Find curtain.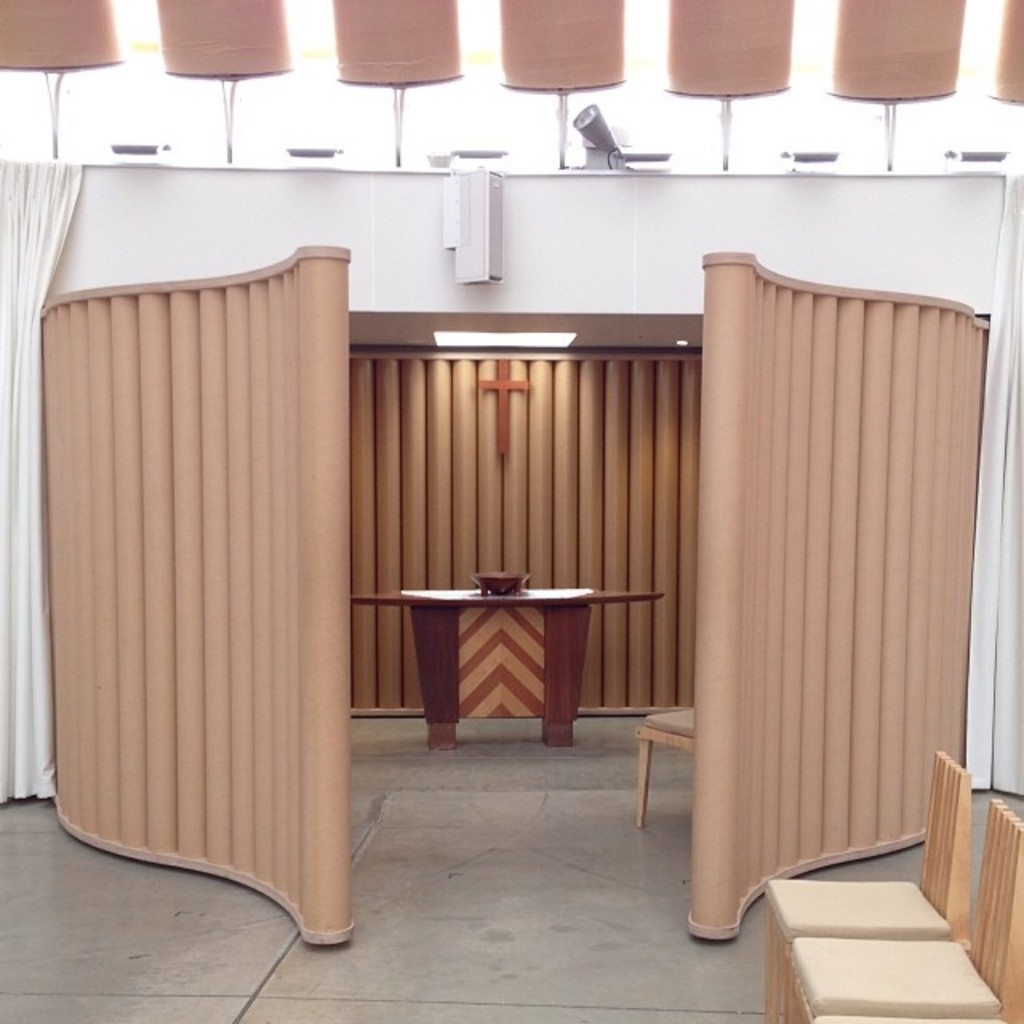
966/157/1022/784.
